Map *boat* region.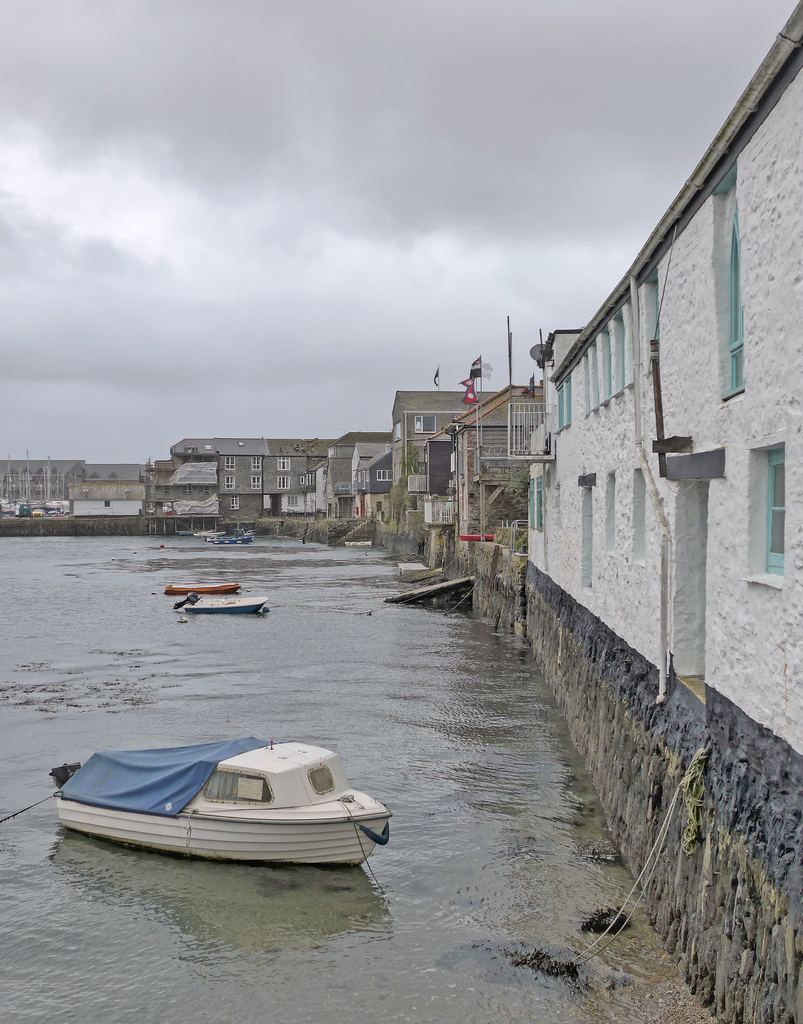
Mapped to bbox=(195, 522, 237, 539).
